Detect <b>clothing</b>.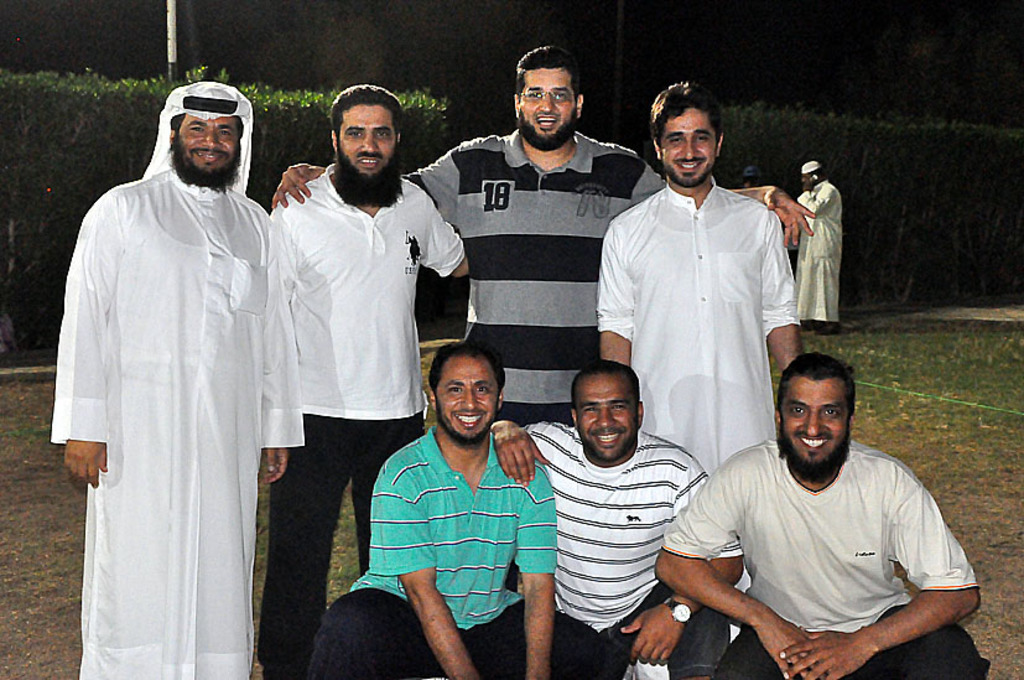
Detected at select_region(297, 417, 613, 679).
